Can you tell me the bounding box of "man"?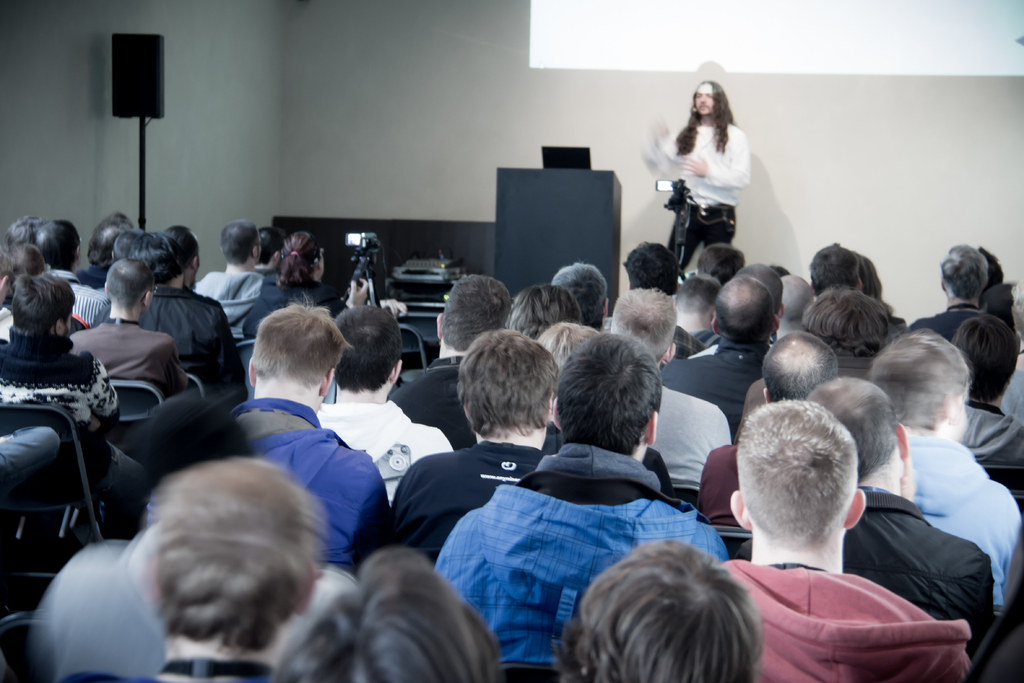
left=314, top=305, right=452, bottom=506.
